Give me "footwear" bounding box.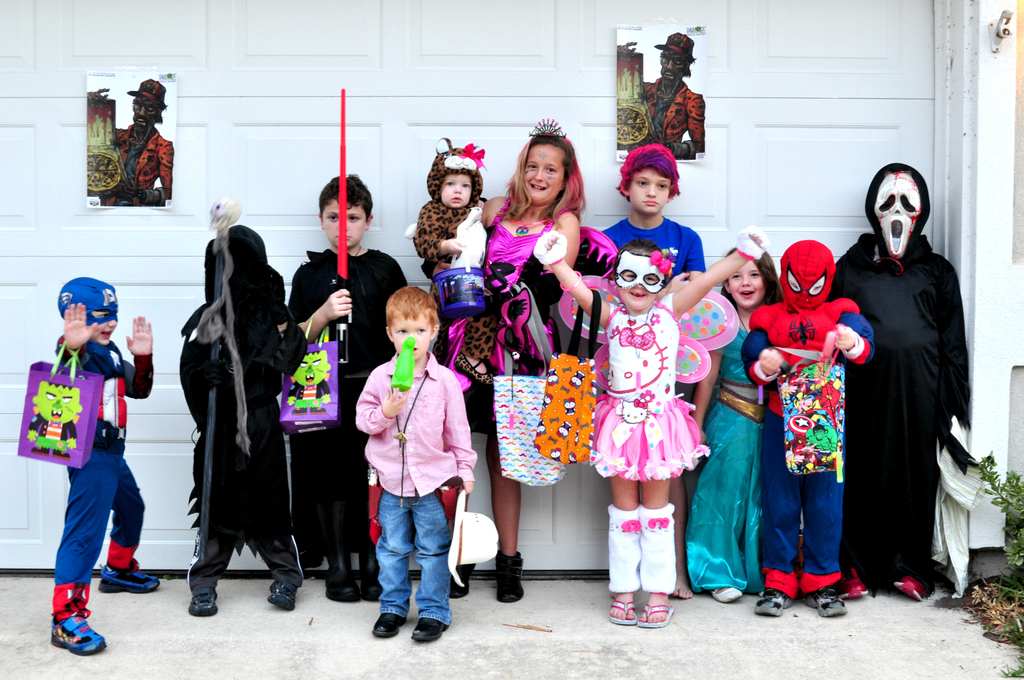
[367, 601, 412, 638].
